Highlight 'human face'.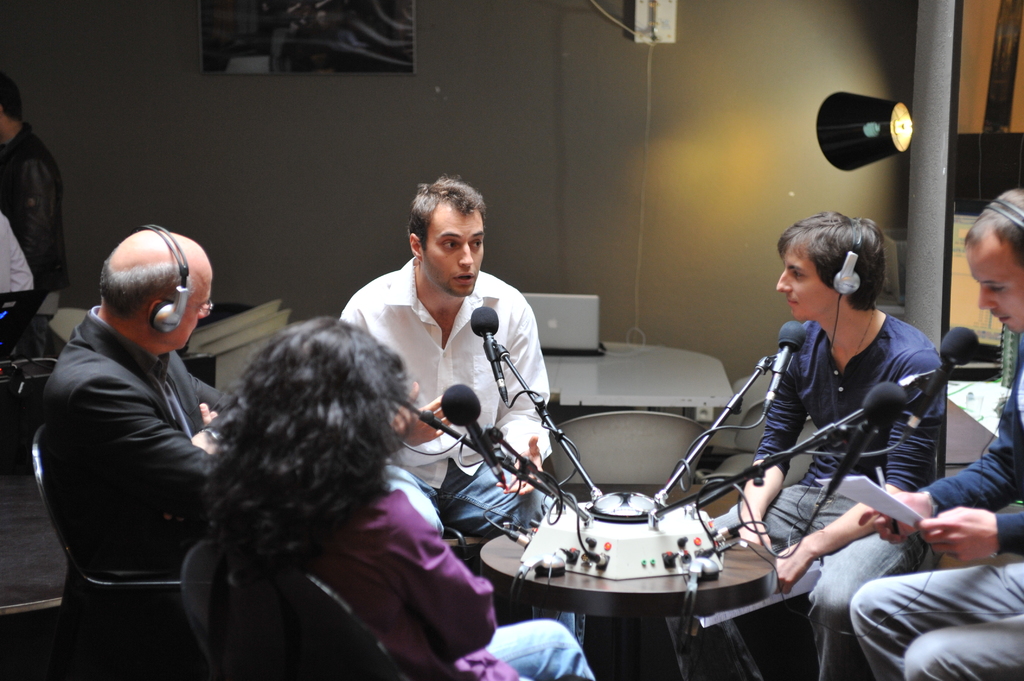
Highlighted region: [left=776, top=240, right=828, bottom=319].
